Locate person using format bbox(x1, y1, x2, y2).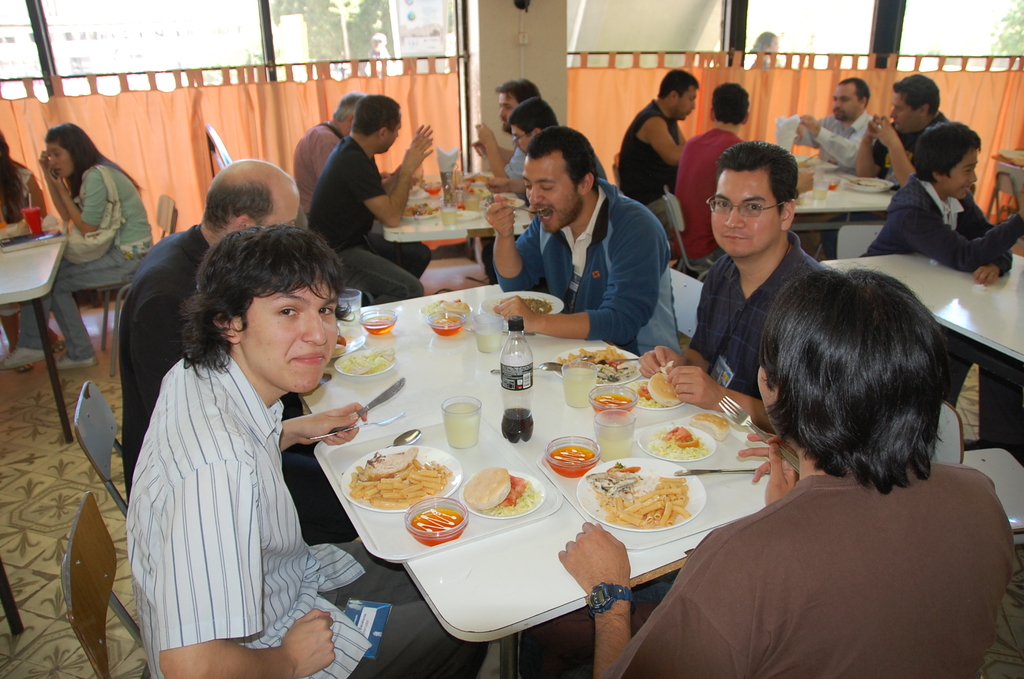
bbox(612, 67, 709, 246).
